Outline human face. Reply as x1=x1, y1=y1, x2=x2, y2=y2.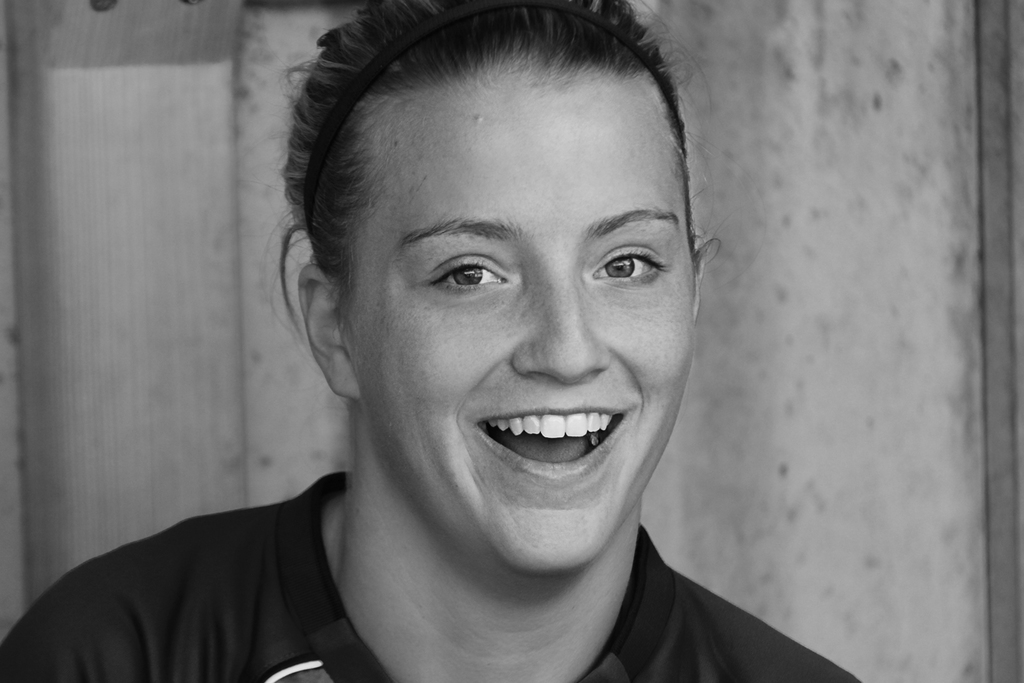
x1=351, y1=71, x2=695, y2=567.
